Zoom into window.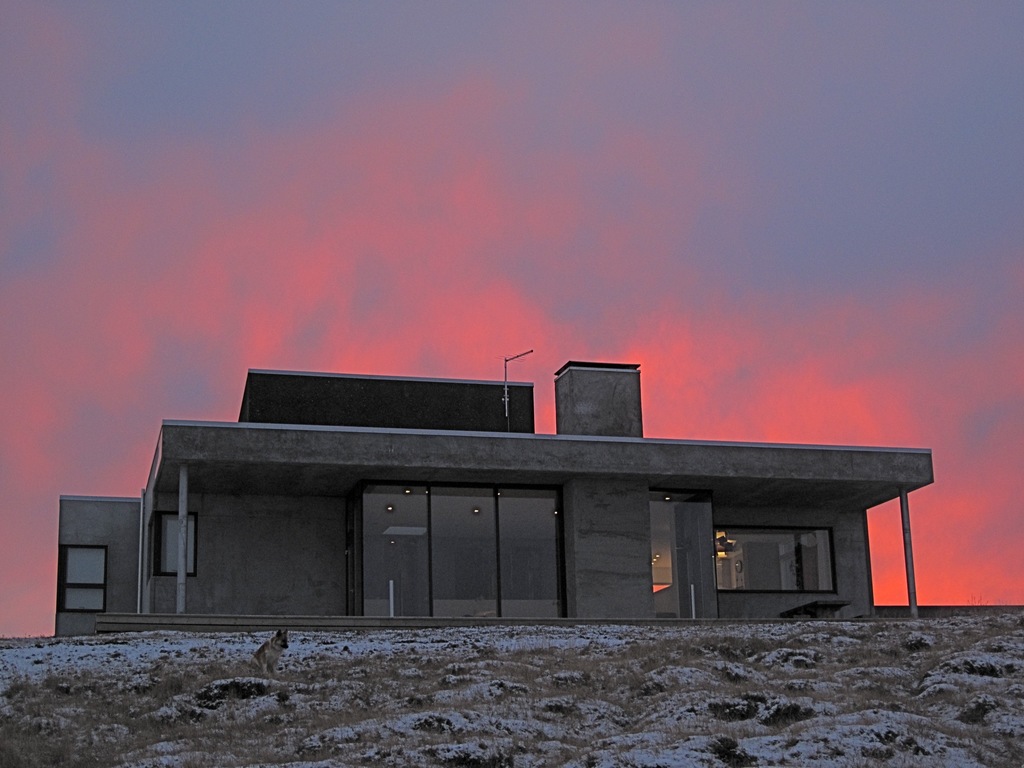
Zoom target: 715, 525, 835, 594.
